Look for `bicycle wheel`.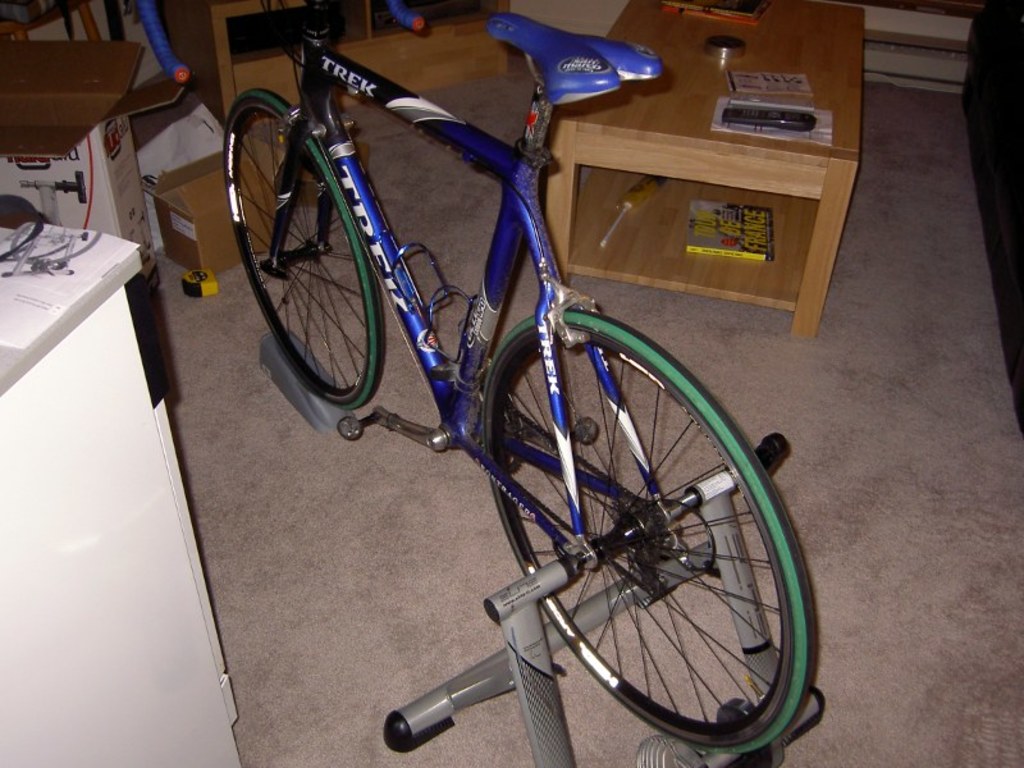
Found: BBox(220, 92, 388, 415).
